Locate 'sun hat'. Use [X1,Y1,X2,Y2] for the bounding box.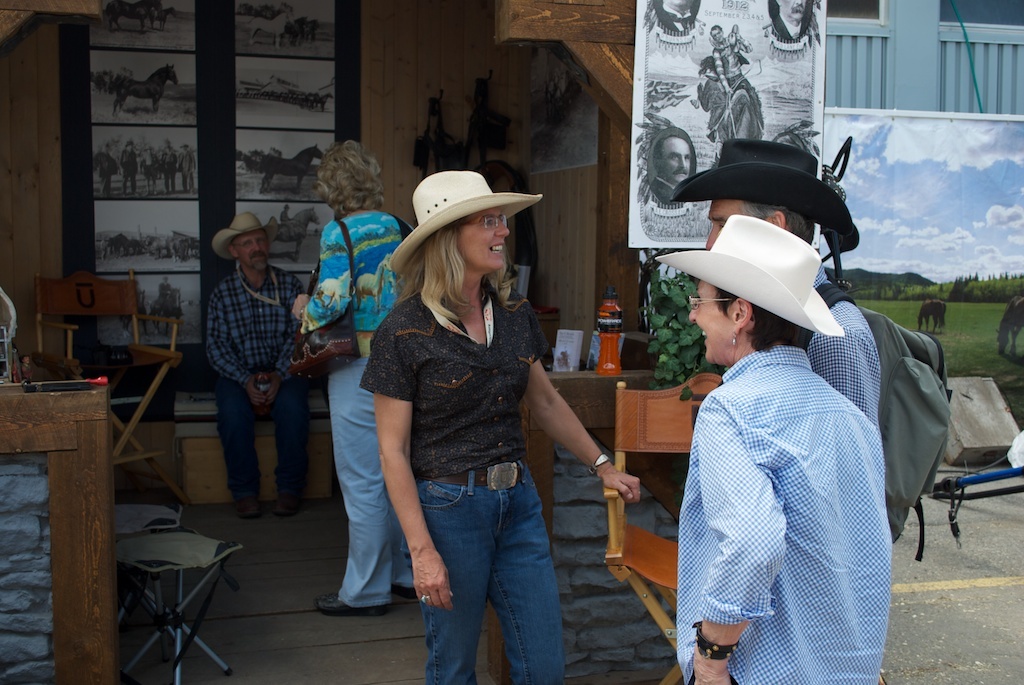
[204,209,296,265].
